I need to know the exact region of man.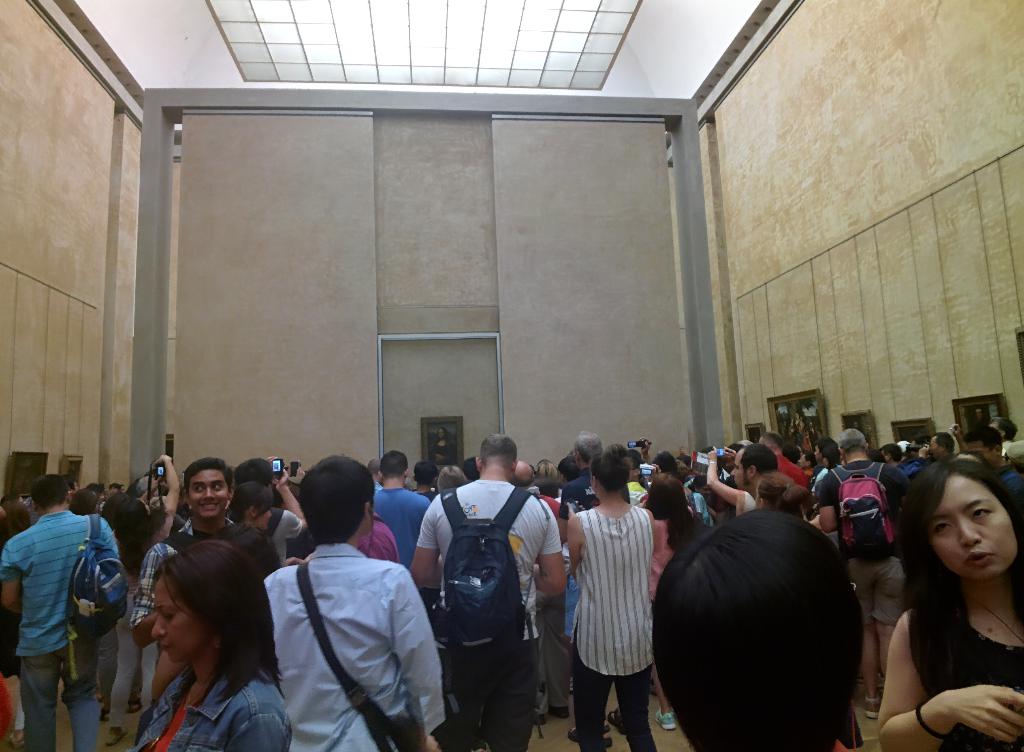
Region: locate(913, 432, 967, 473).
